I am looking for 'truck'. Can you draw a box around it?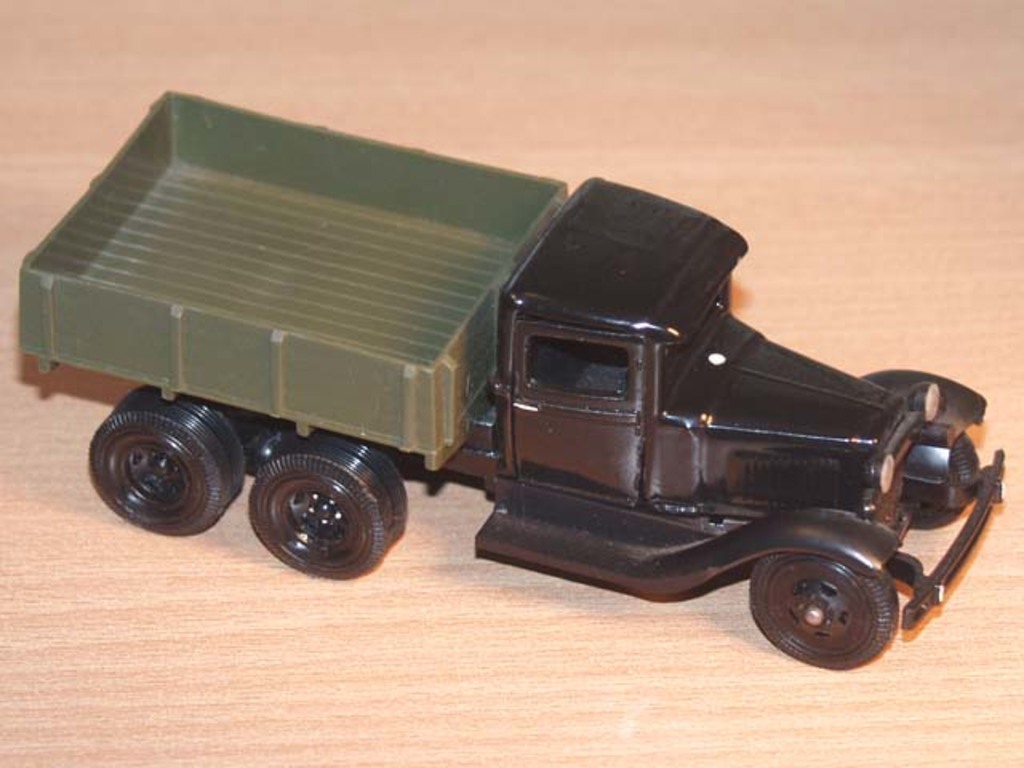
Sure, the bounding box is detection(0, 112, 1013, 666).
